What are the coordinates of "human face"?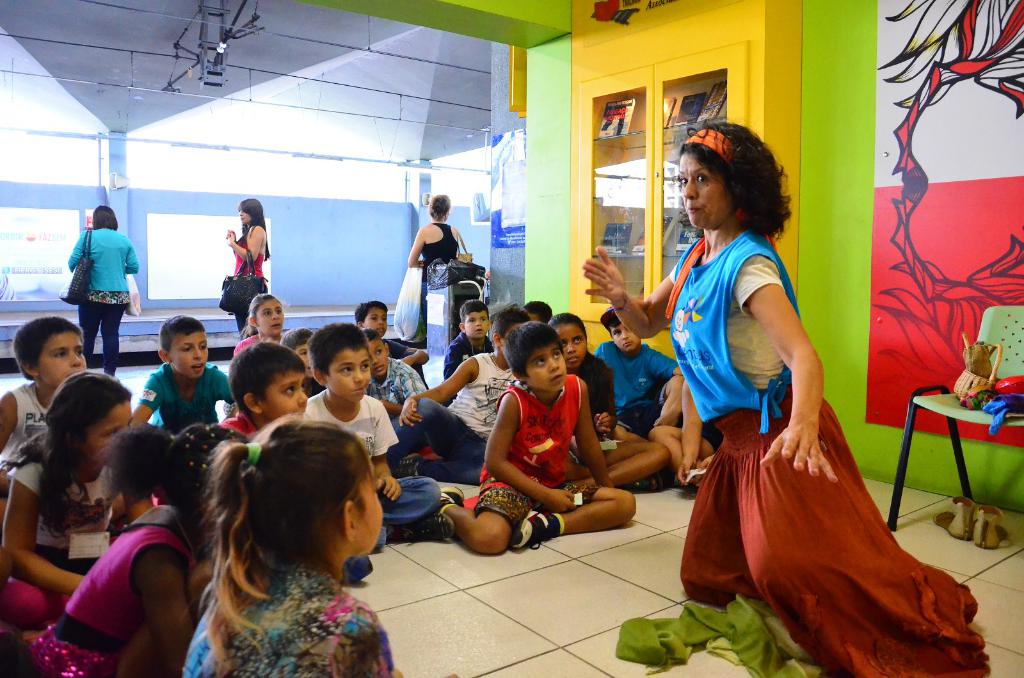
{"left": 255, "top": 300, "right": 280, "bottom": 337}.
